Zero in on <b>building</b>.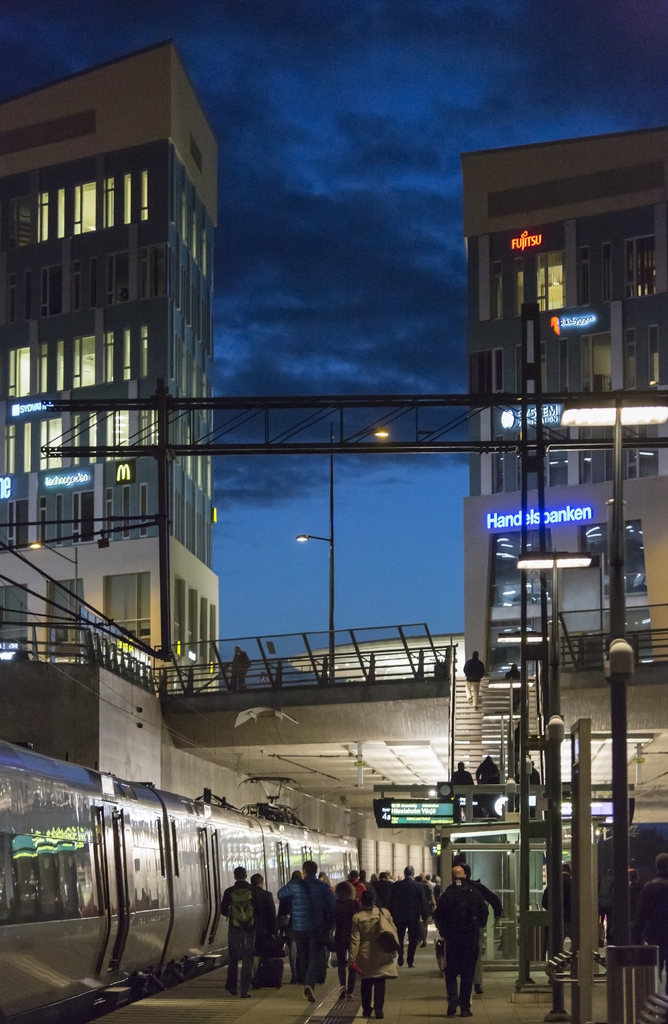
Zeroed in: left=462, top=122, right=667, bottom=662.
